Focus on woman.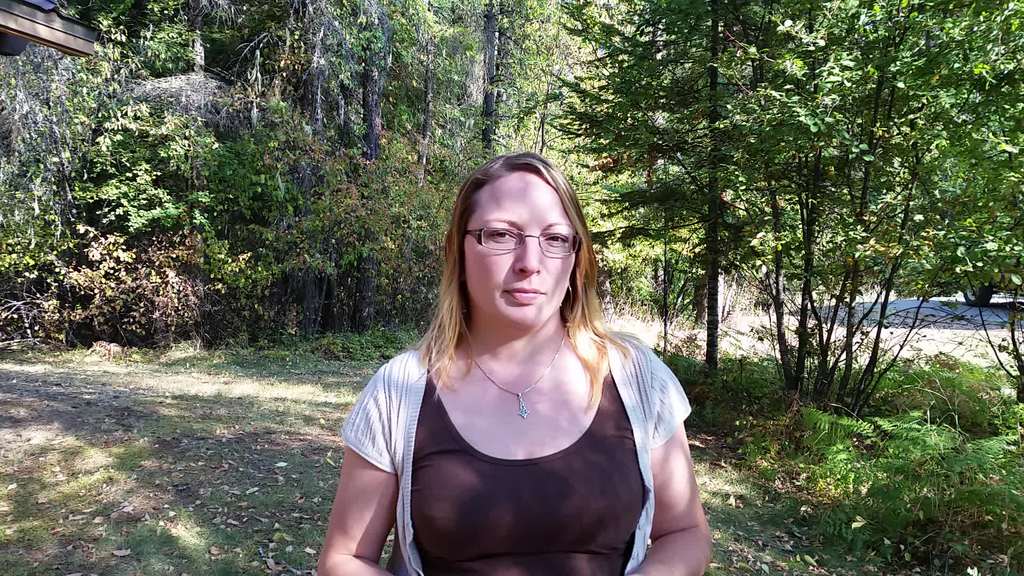
Focused at 303/149/721/575.
